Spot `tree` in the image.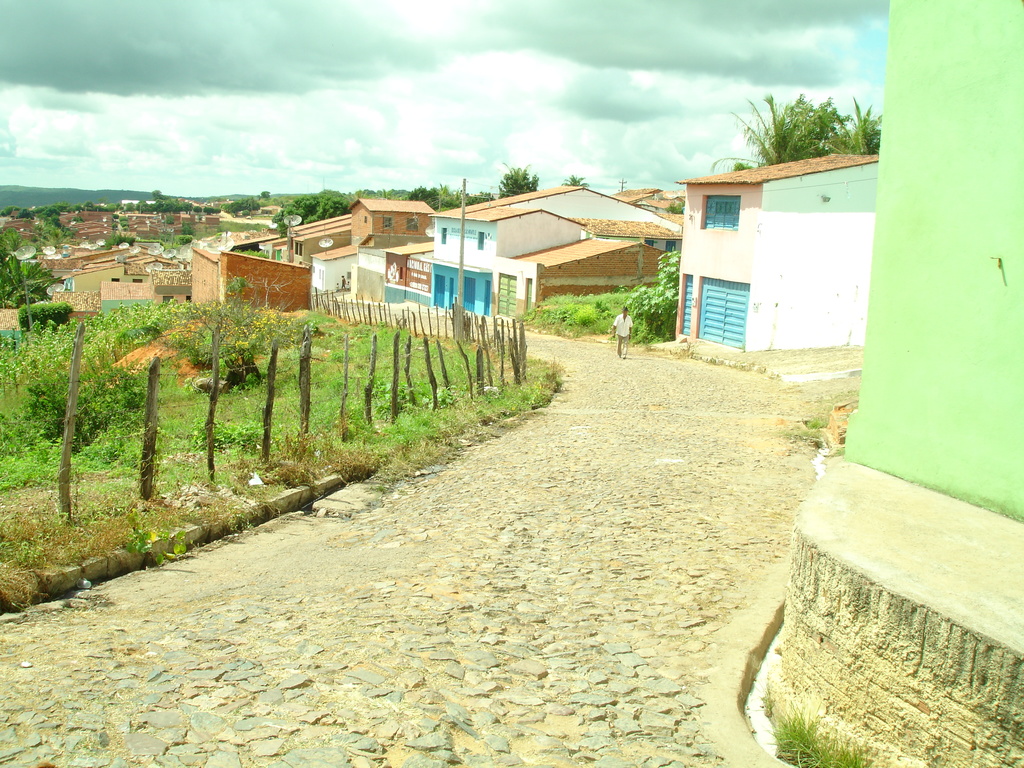
`tree` found at x1=561, y1=172, x2=589, y2=191.
